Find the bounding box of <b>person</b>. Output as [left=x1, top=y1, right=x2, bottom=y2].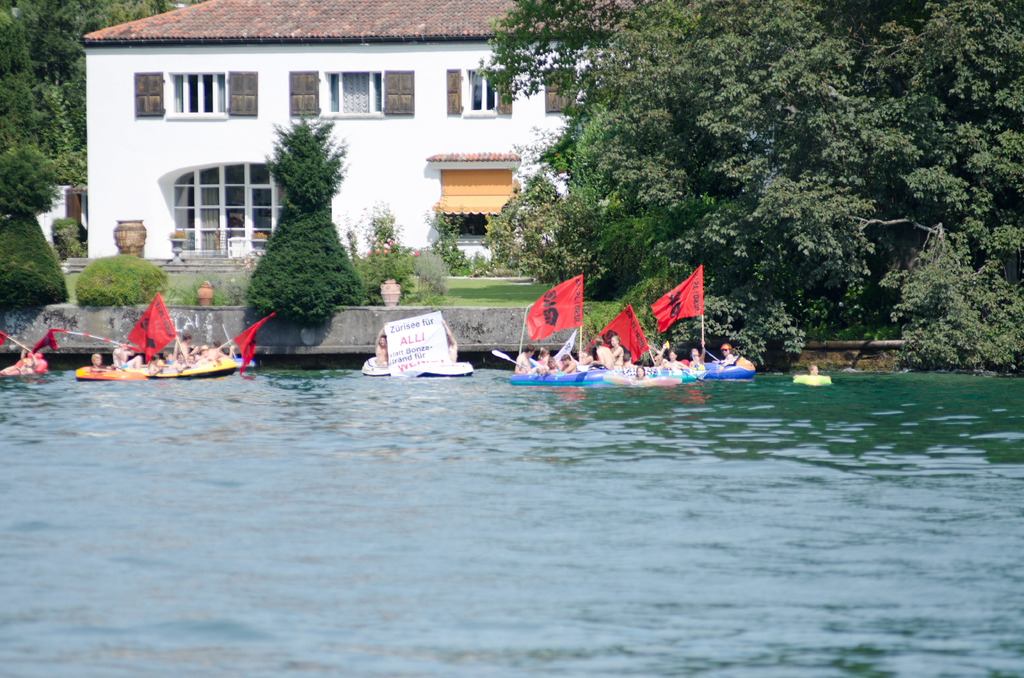
[left=789, top=361, right=830, bottom=383].
